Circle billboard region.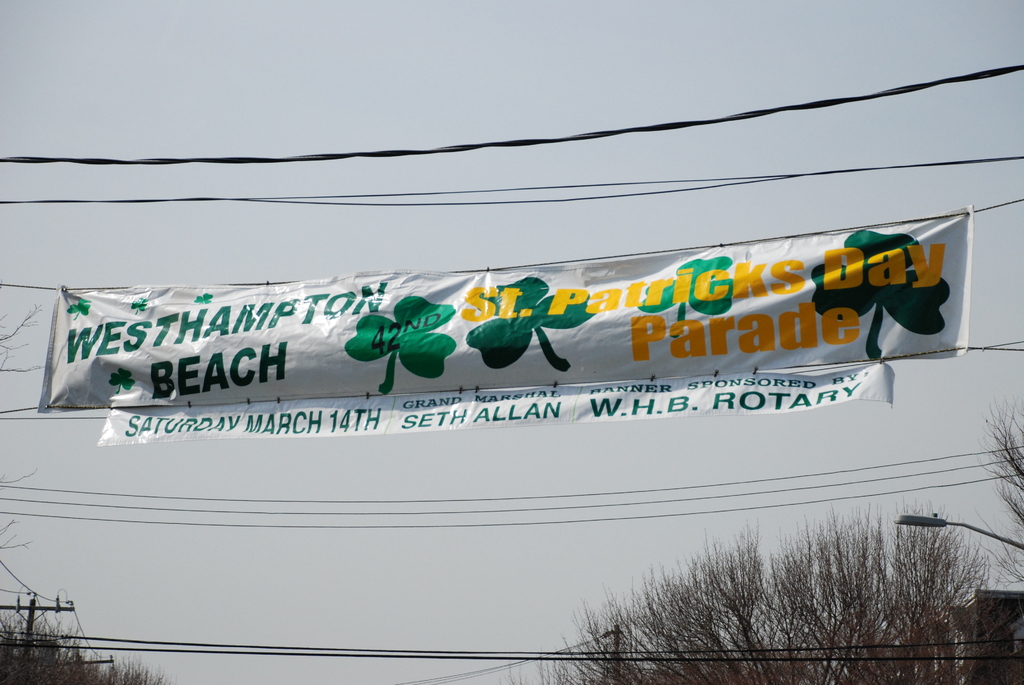
Region: BBox(95, 368, 892, 448).
